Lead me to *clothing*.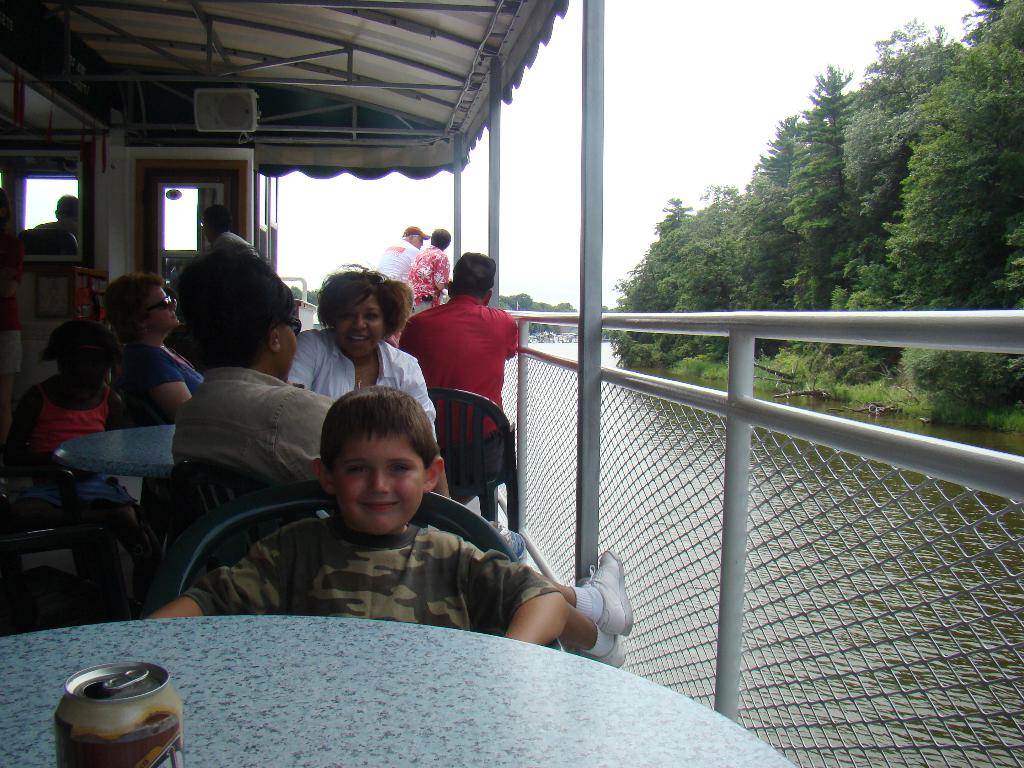
Lead to x1=377, y1=239, x2=430, y2=284.
